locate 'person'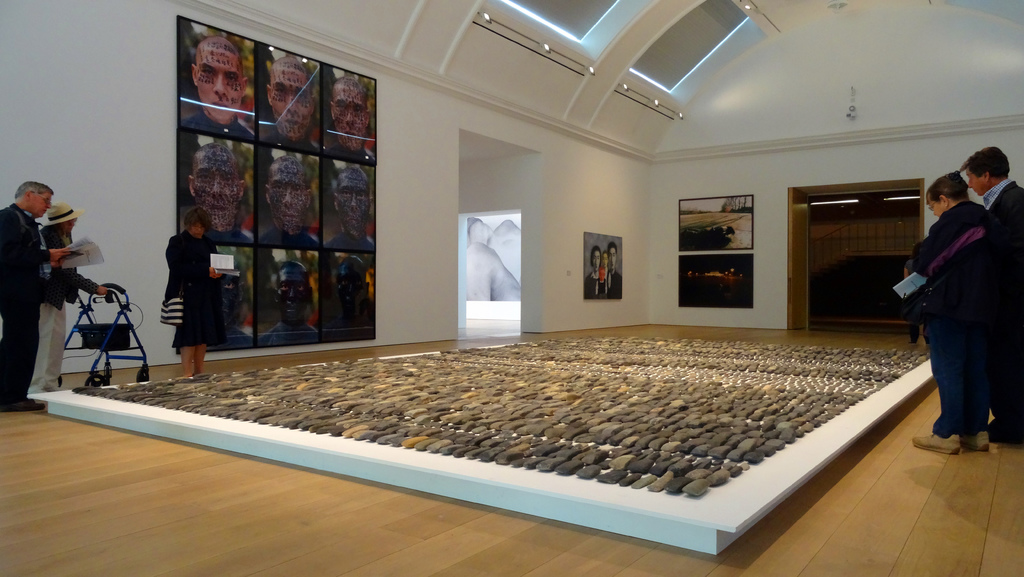
(145, 194, 212, 373)
